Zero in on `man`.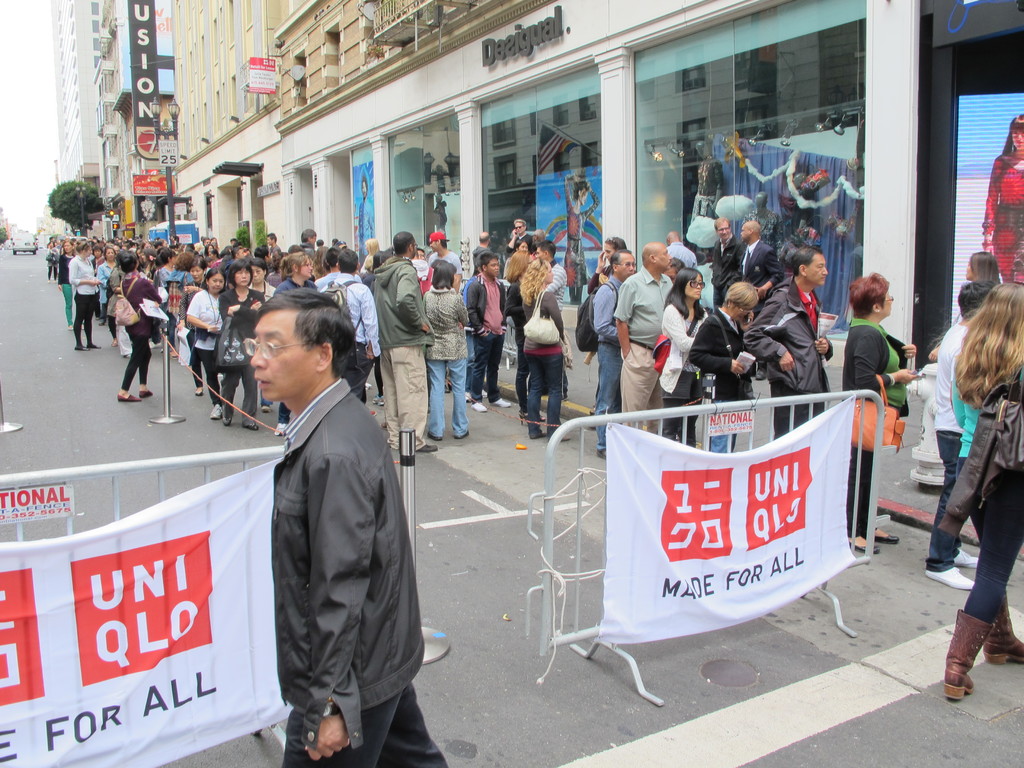
Zeroed in: [x1=508, y1=217, x2=532, y2=257].
